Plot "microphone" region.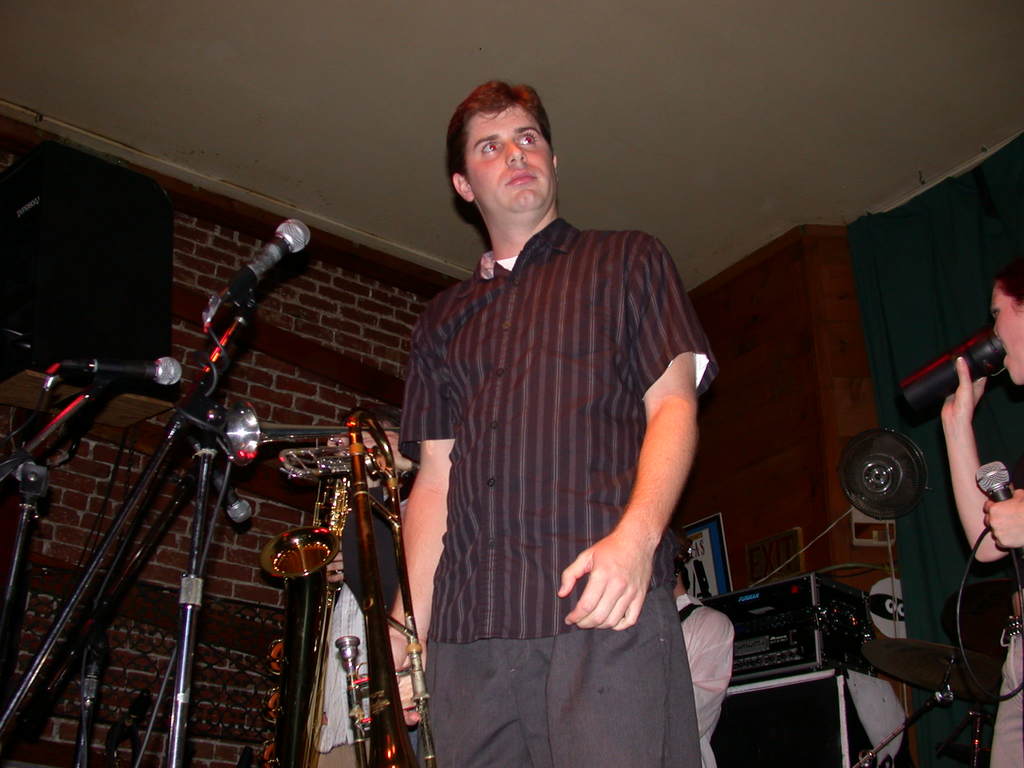
Plotted at {"left": 203, "top": 457, "right": 255, "bottom": 538}.
